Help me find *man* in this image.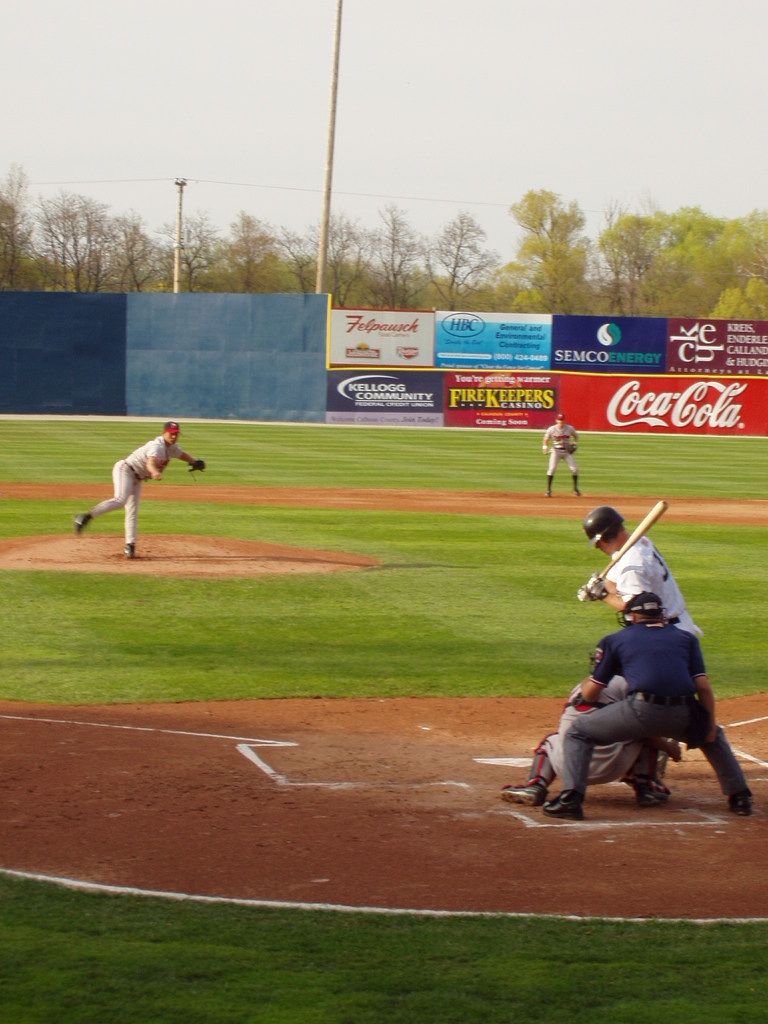
Found it: select_region(544, 412, 582, 500).
